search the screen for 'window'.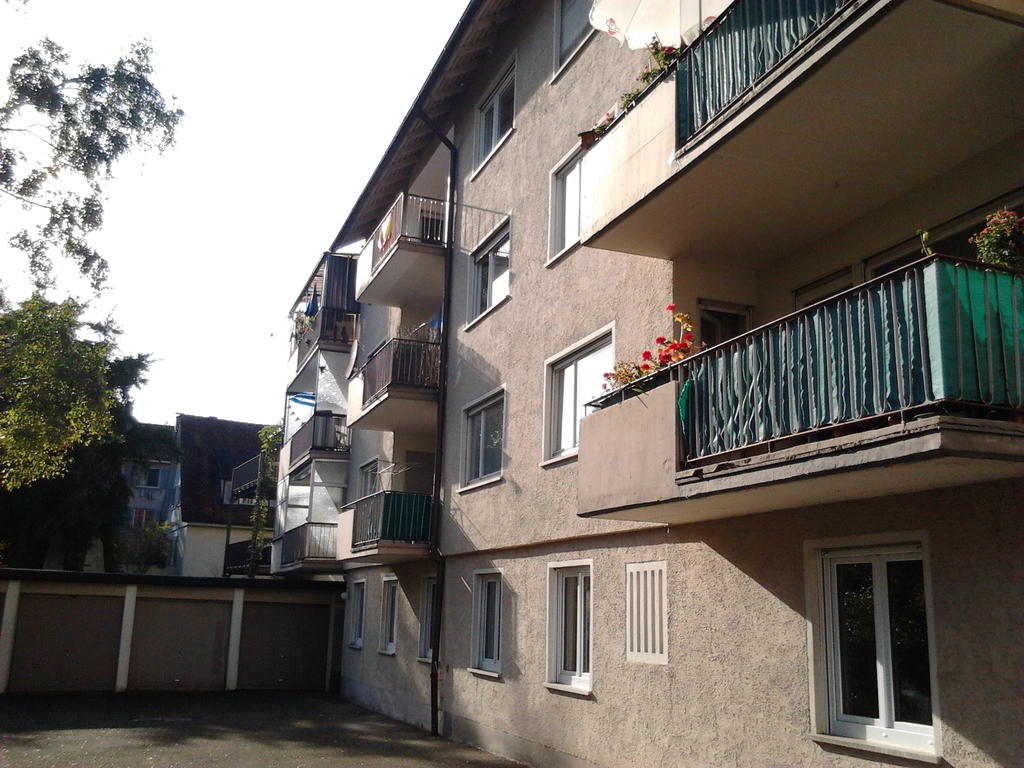
Found at region(459, 390, 504, 489).
